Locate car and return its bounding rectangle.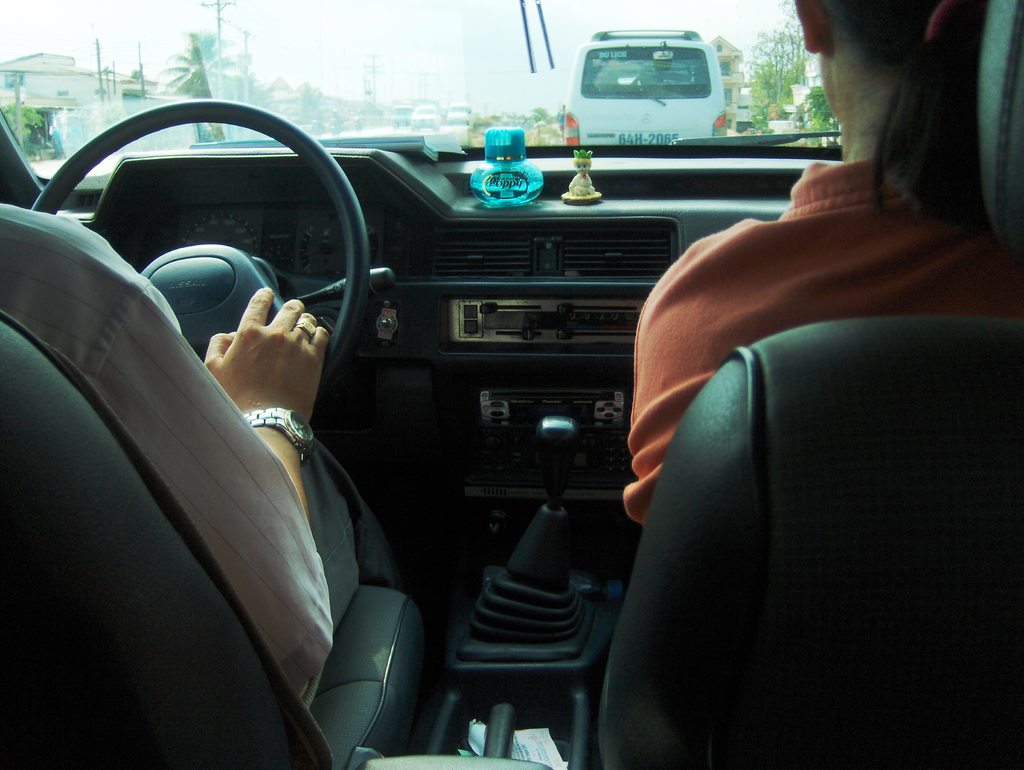
detection(567, 31, 728, 147).
